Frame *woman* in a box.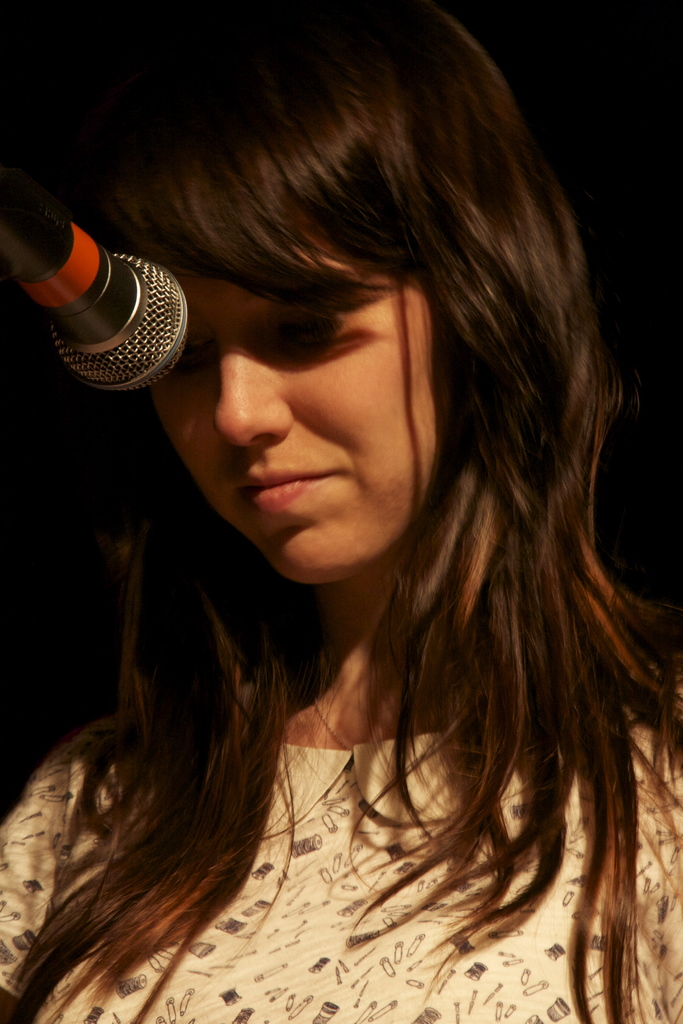
left=6, top=0, right=652, bottom=1023.
